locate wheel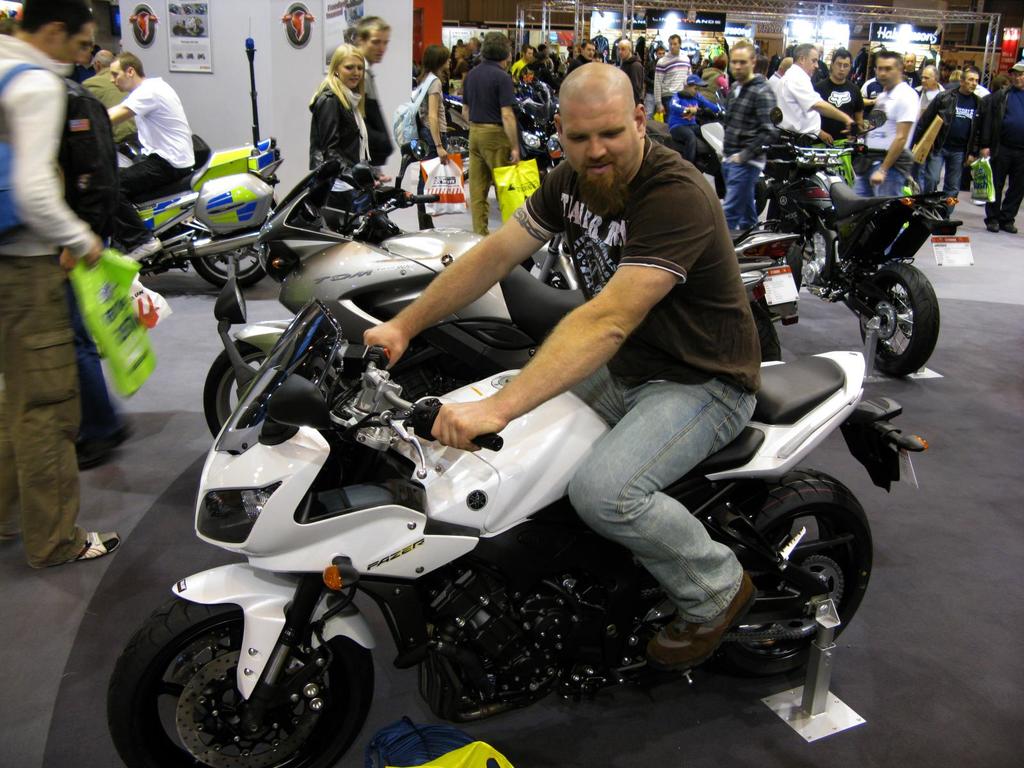
locate(180, 199, 273, 290)
